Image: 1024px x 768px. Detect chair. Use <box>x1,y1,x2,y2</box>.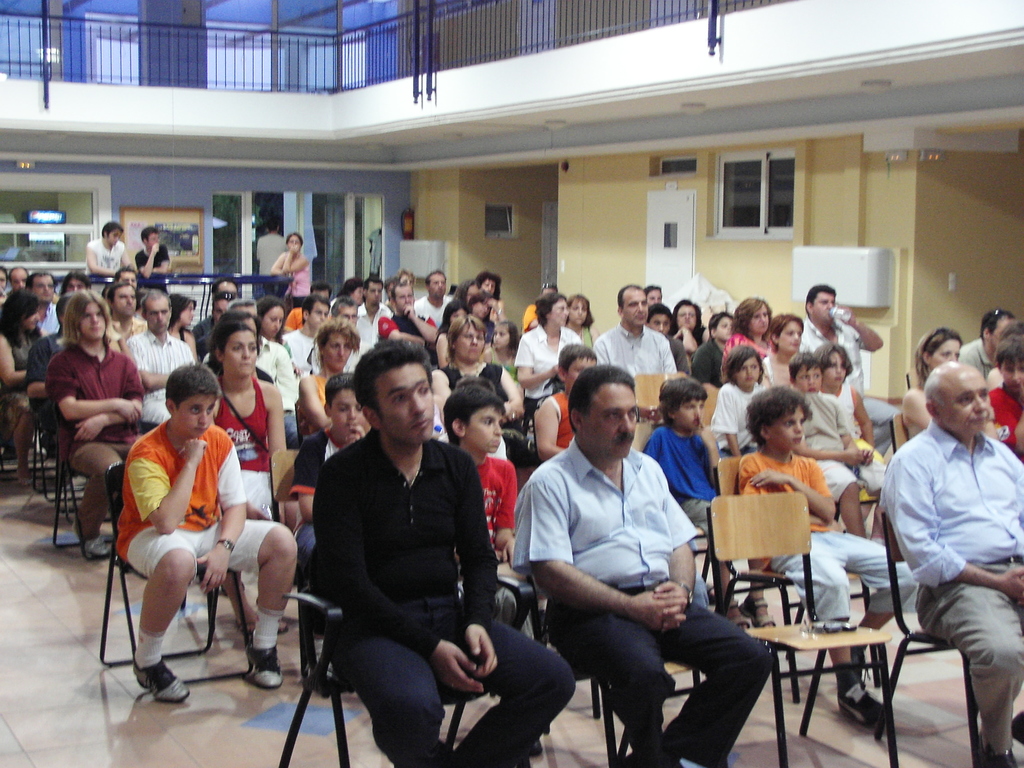
<box>30,407,90,513</box>.
